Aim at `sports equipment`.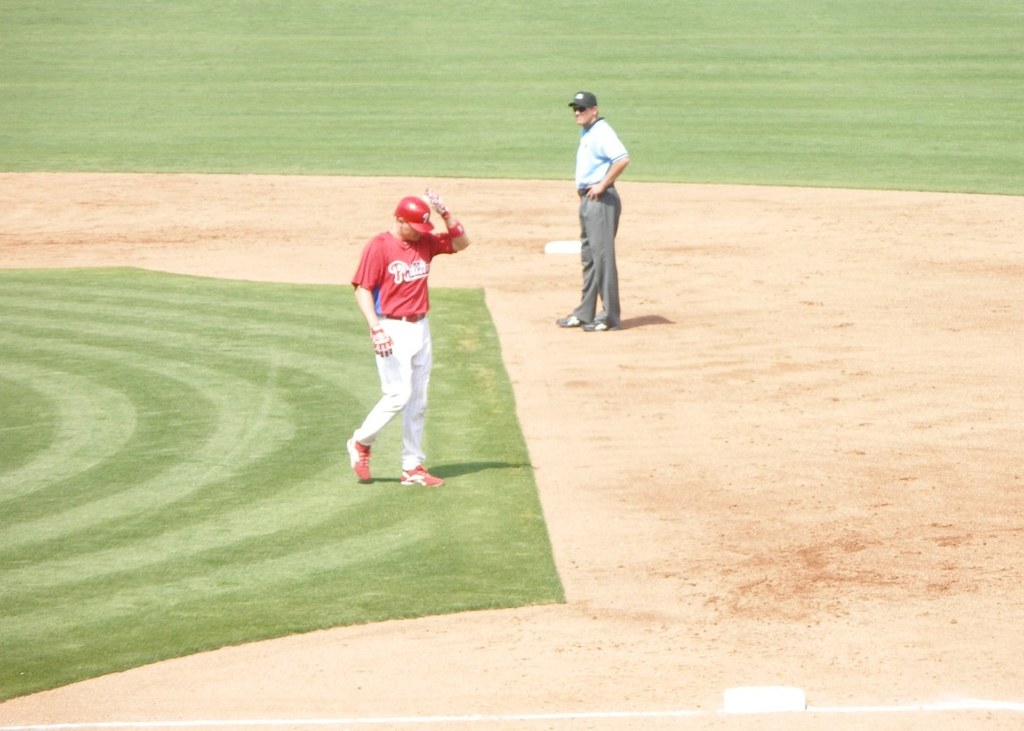
Aimed at region(343, 439, 374, 486).
